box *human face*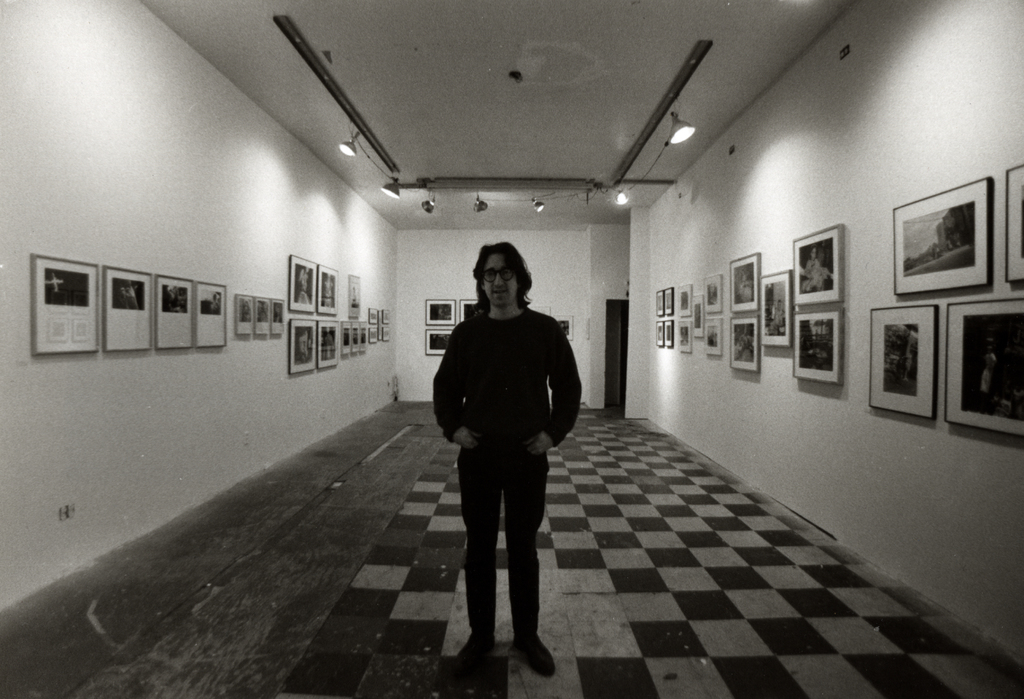
<bbox>480, 252, 518, 308</bbox>
